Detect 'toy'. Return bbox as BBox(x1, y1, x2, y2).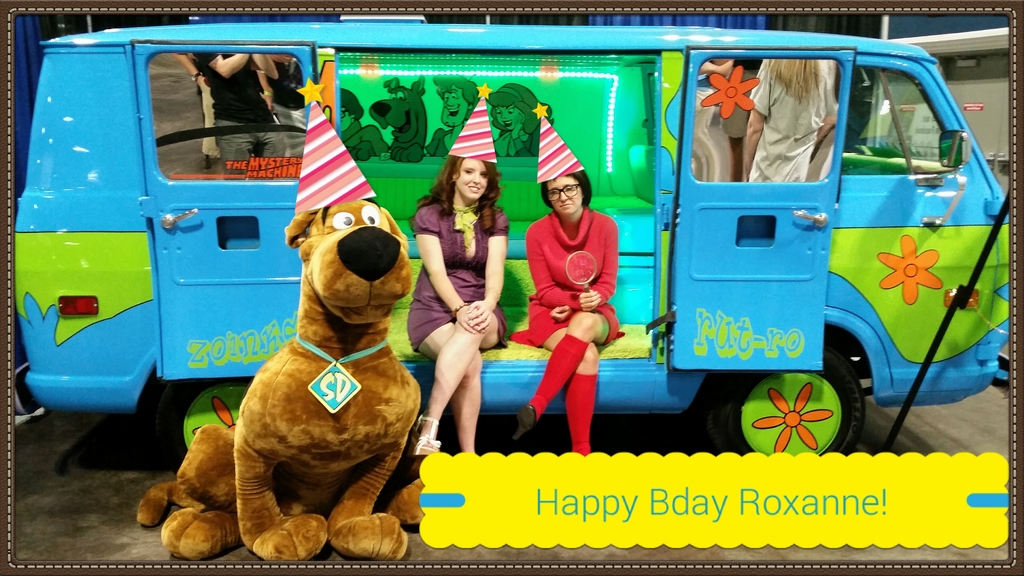
BBox(136, 204, 425, 562).
